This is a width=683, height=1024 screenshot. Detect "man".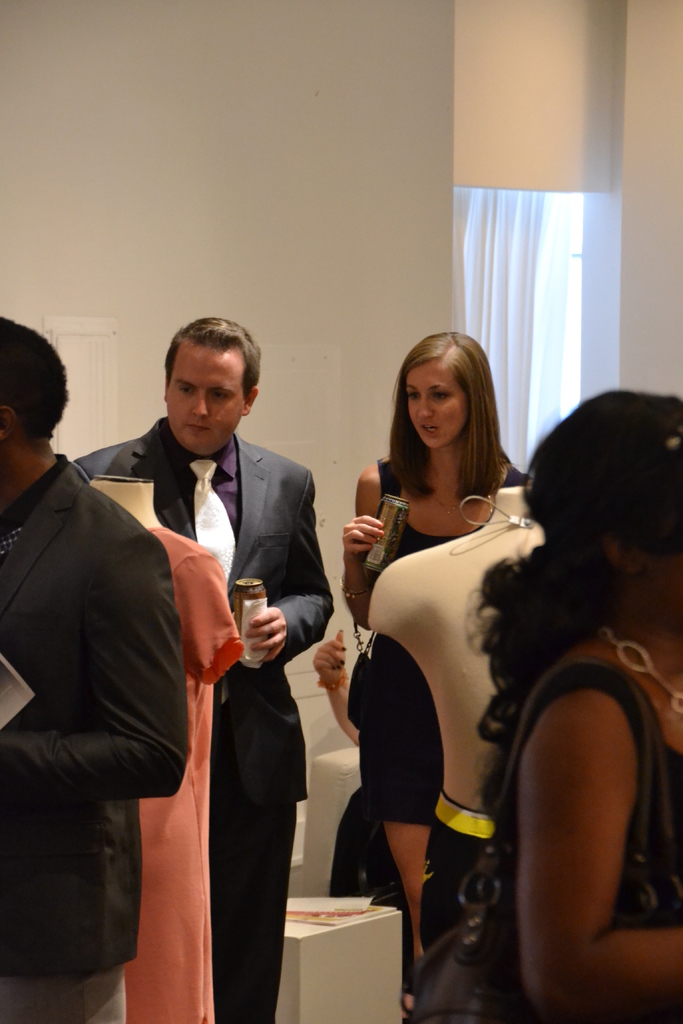
(0, 312, 188, 1023).
